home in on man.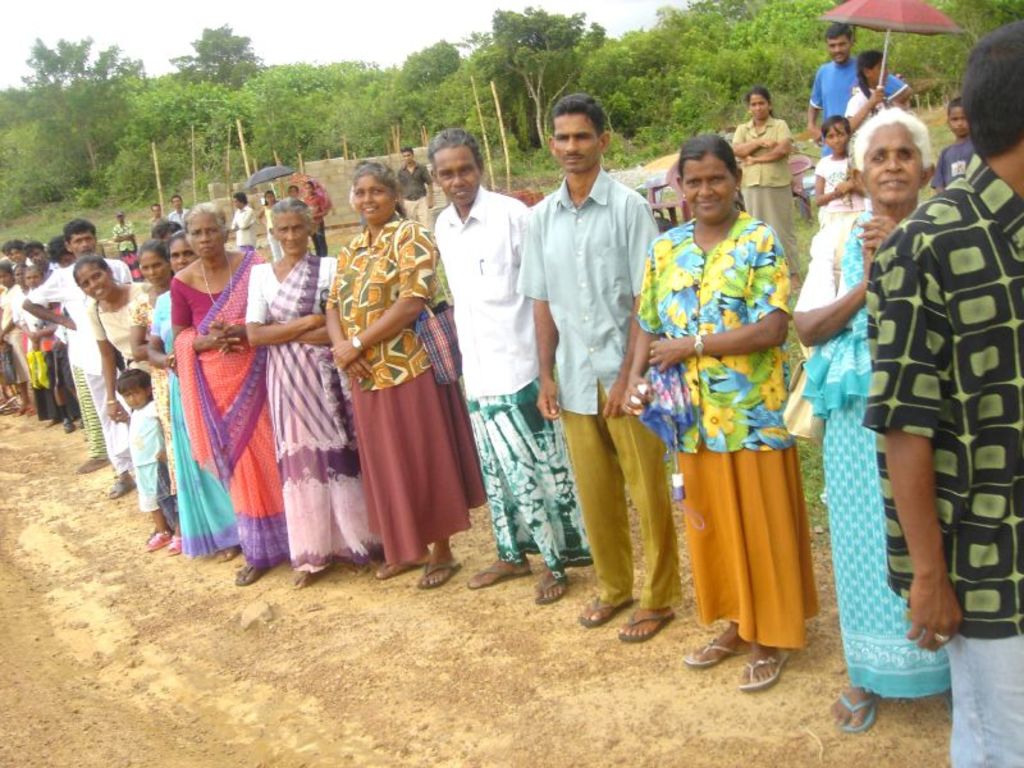
Homed in at {"x1": 801, "y1": 20, "x2": 910, "y2": 156}.
